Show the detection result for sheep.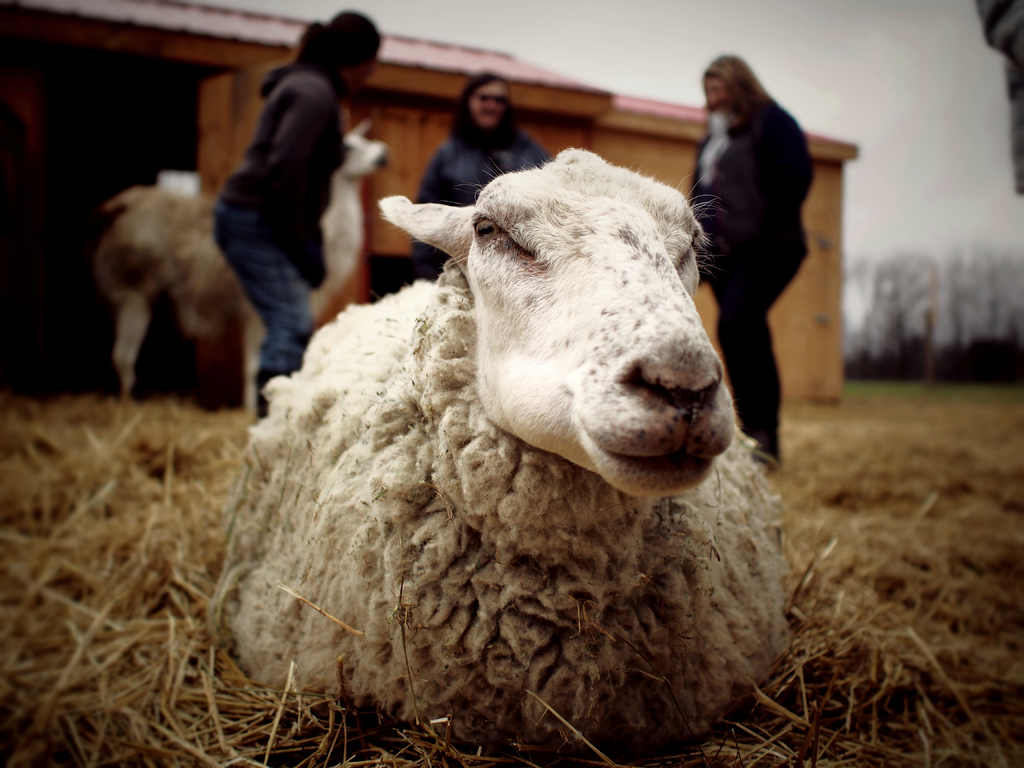
region(95, 124, 392, 403).
